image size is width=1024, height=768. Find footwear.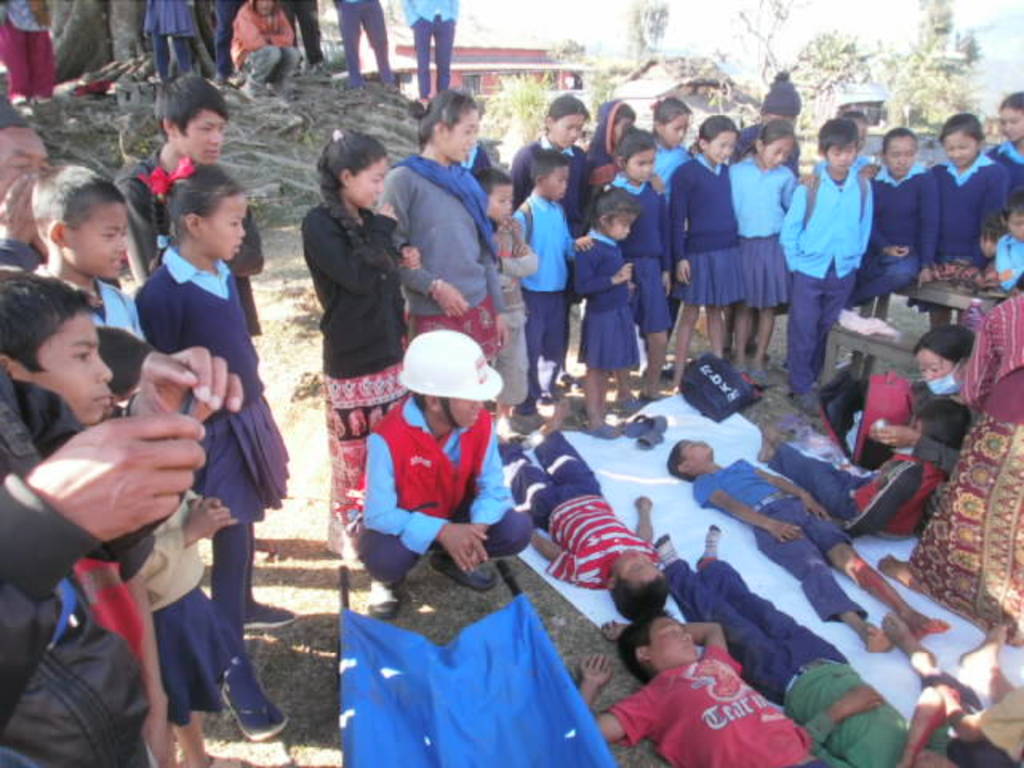
crop(198, 659, 283, 750).
